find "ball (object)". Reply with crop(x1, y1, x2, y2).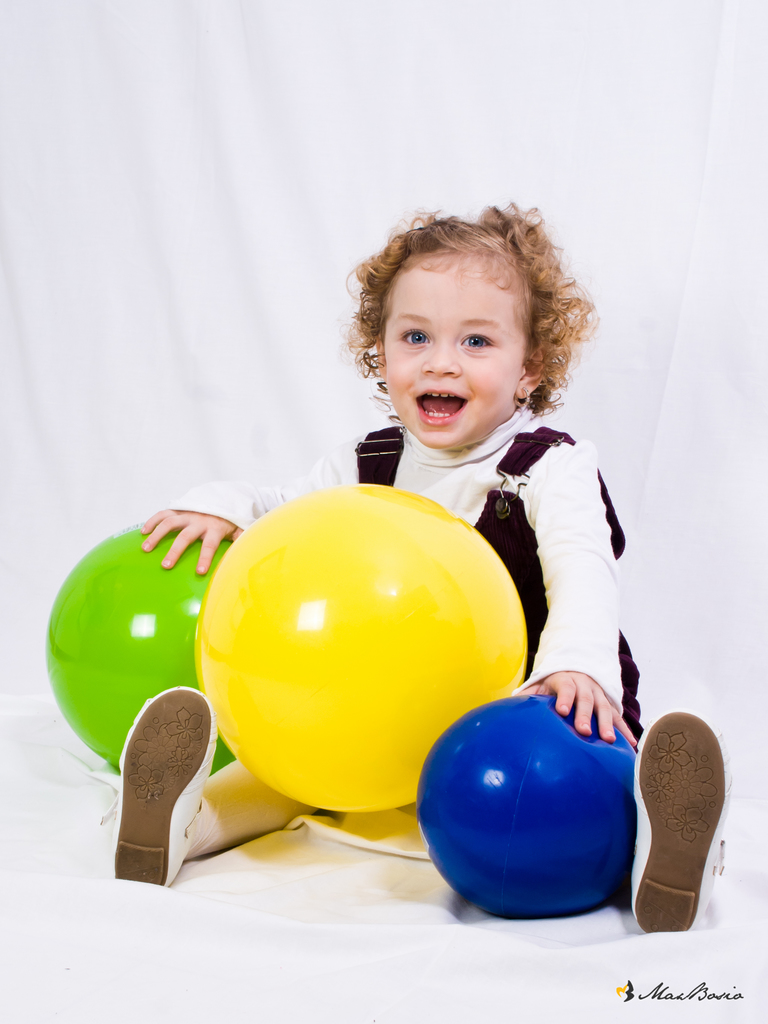
crop(415, 696, 637, 920).
